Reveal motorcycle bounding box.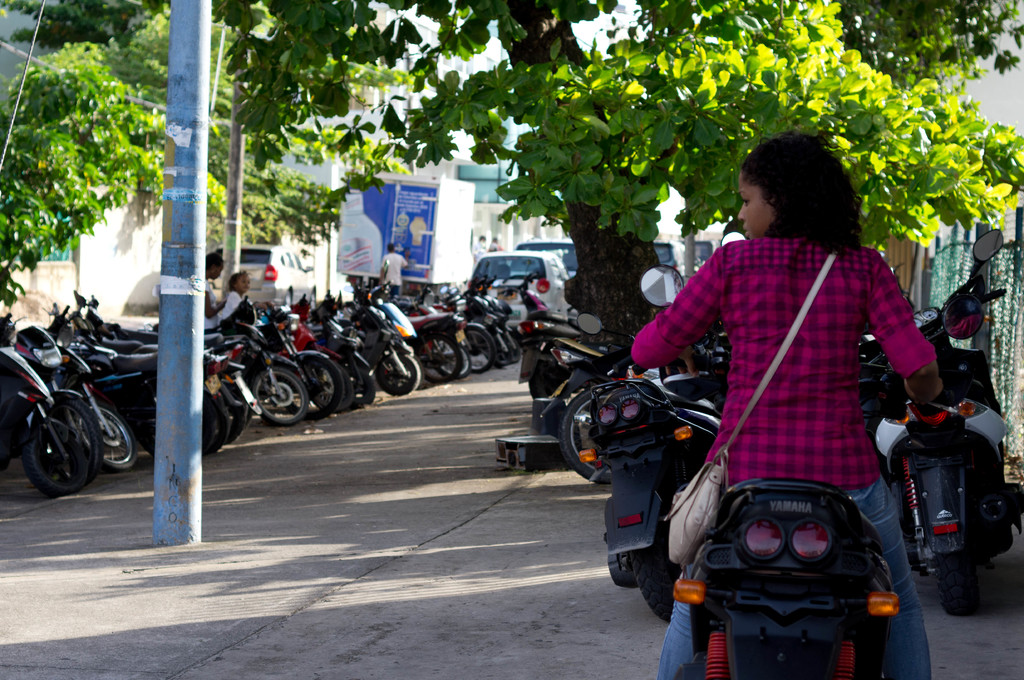
Revealed: x1=53, y1=296, x2=237, y2=463.
